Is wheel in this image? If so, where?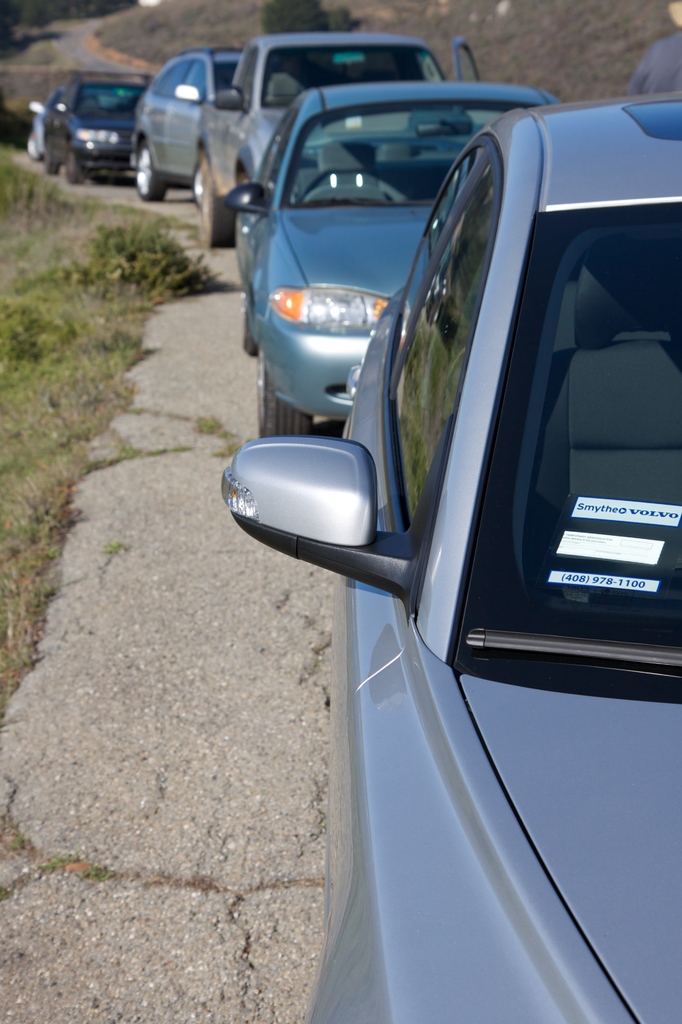
Yes, at 138 141 166 200.
